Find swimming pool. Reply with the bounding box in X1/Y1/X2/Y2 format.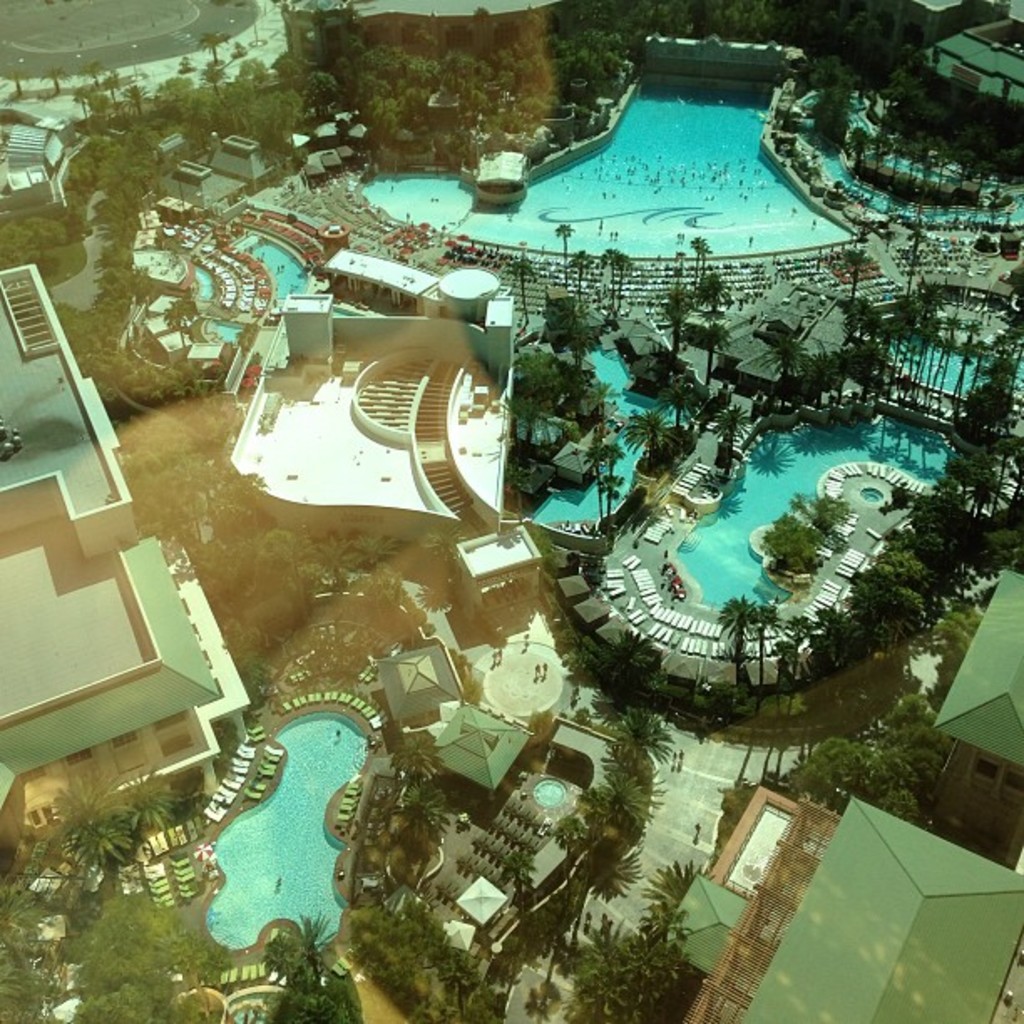
535/350/688/527.
